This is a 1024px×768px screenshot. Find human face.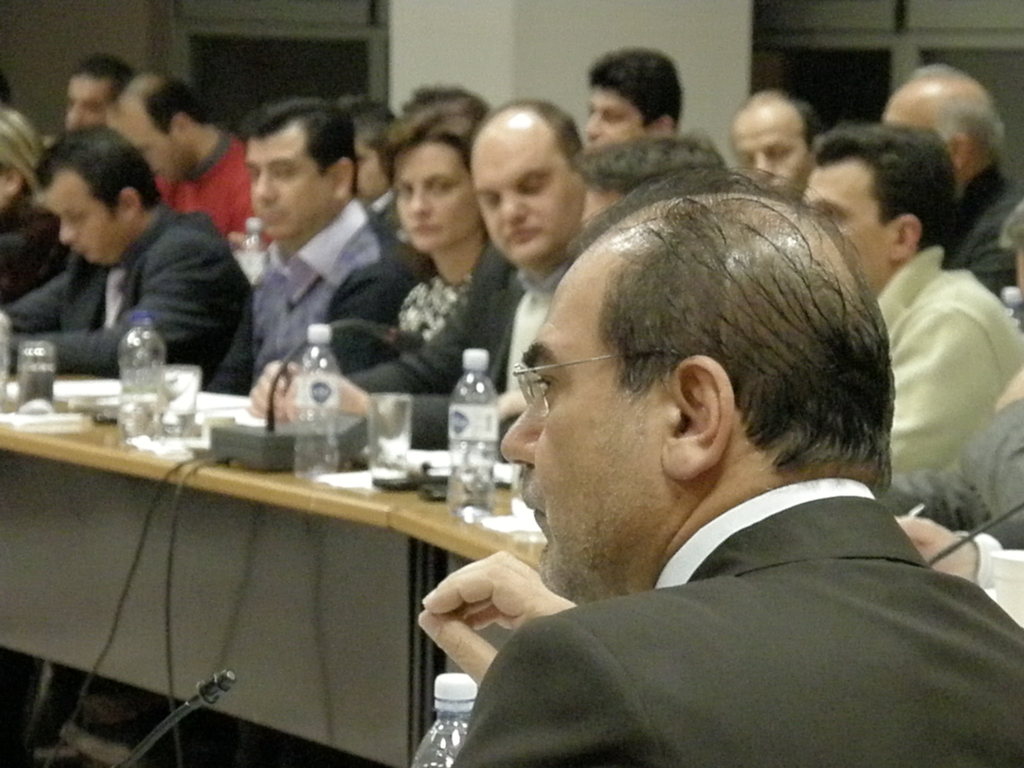
Bounding box: box(728, 111, 806, 199).
